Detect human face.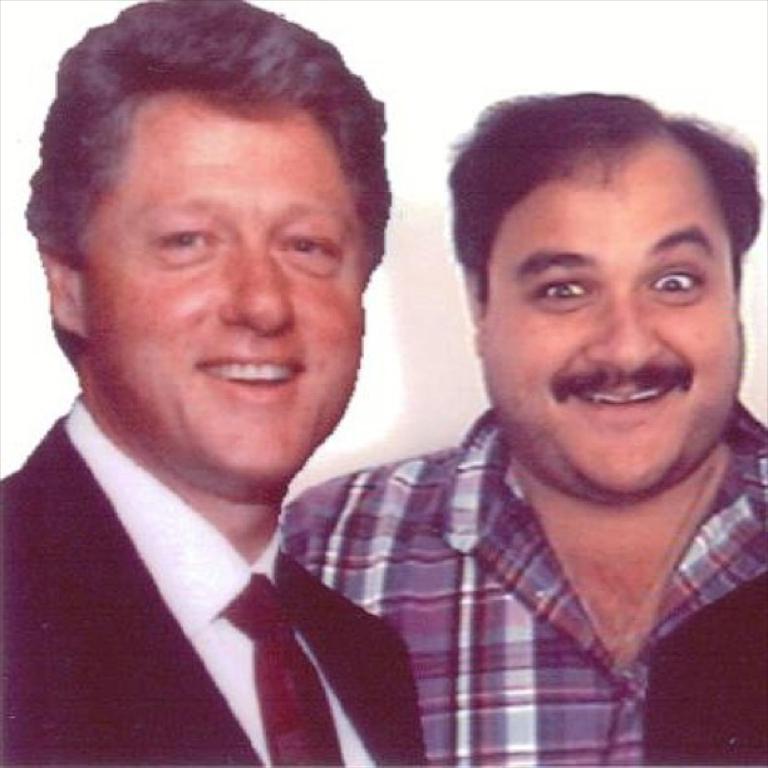
Detected at (x1=481, y1=184, x2=735, y2=491).
